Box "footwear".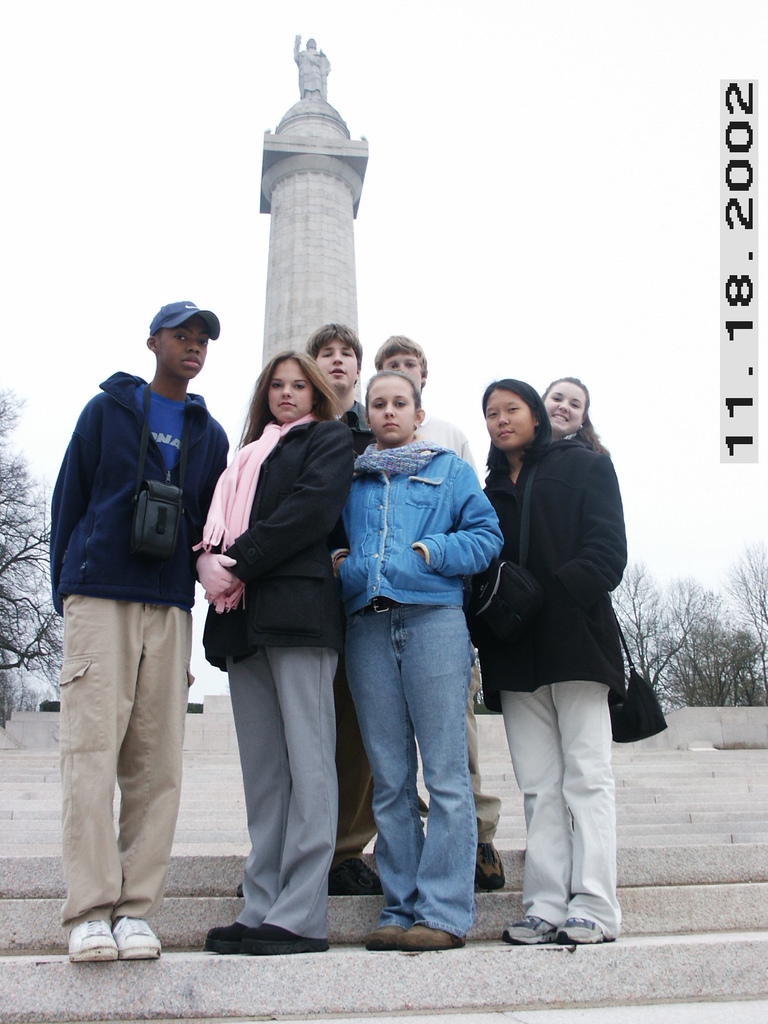
{"left": 362, "top": 924, "right": 410, "bottom": 952}.
